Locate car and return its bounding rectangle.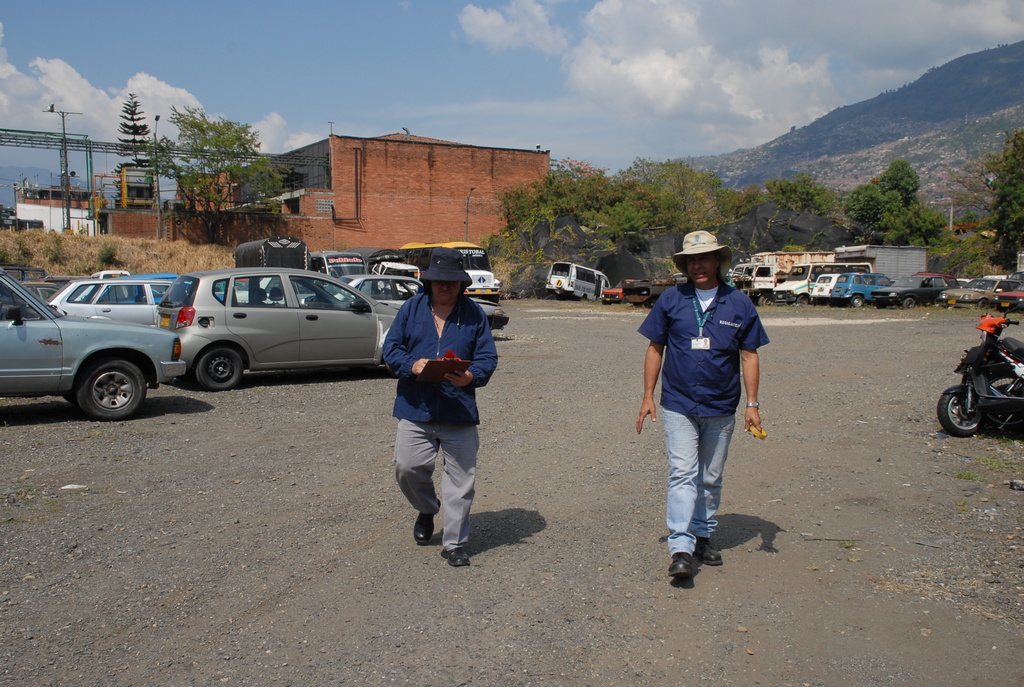
box=[99, 269, 197, 308].
